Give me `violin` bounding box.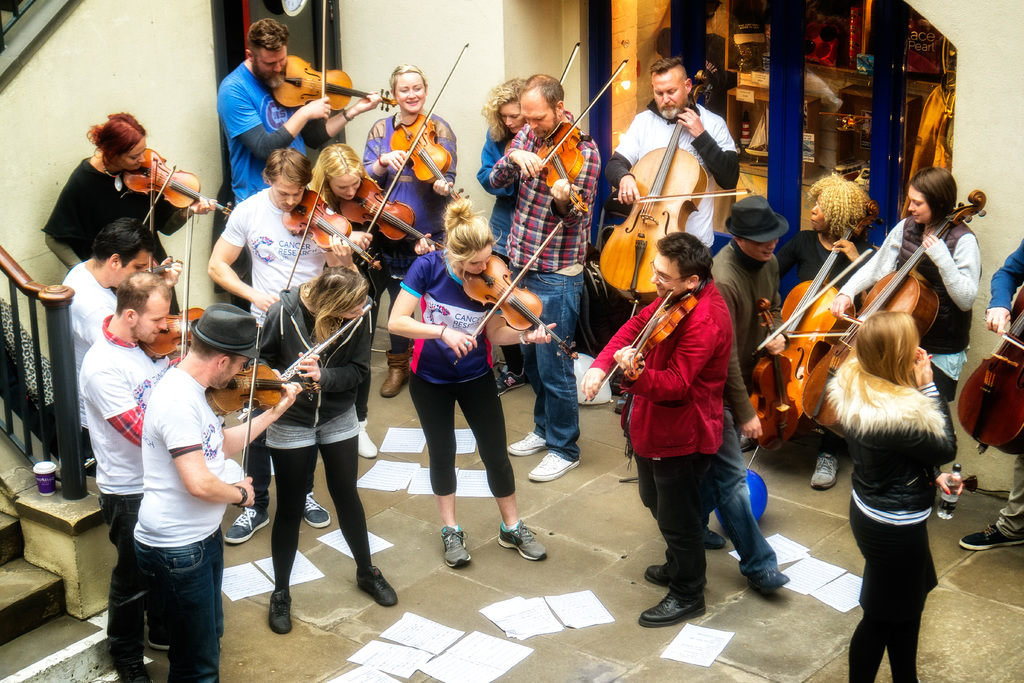
266,173,387,300.
